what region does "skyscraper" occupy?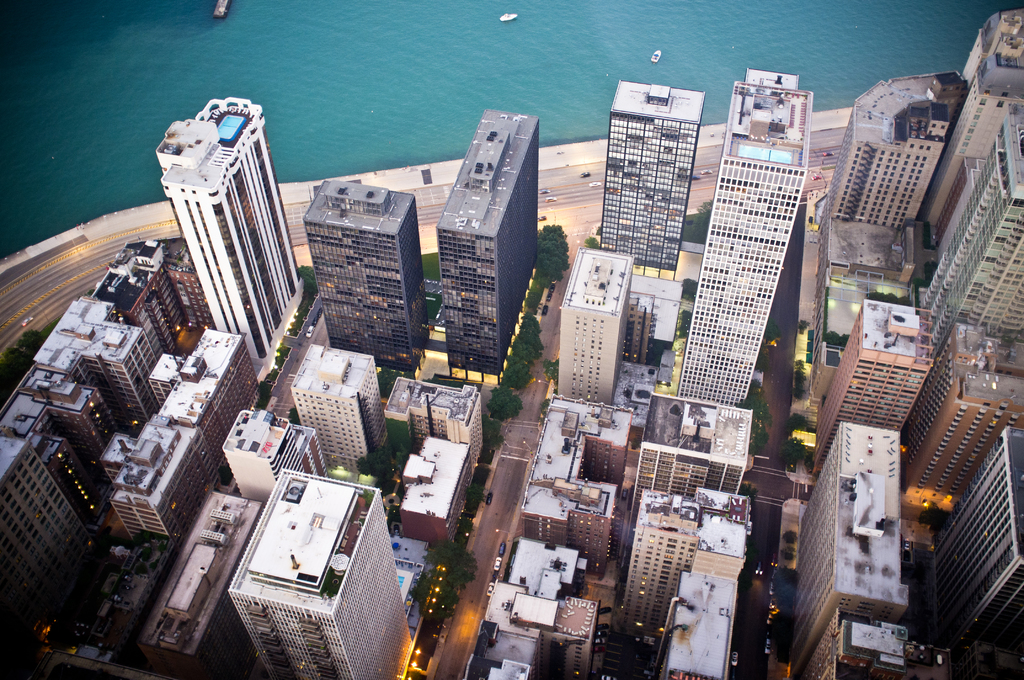
x1=643 y1=571 x2=739 y2=679.
